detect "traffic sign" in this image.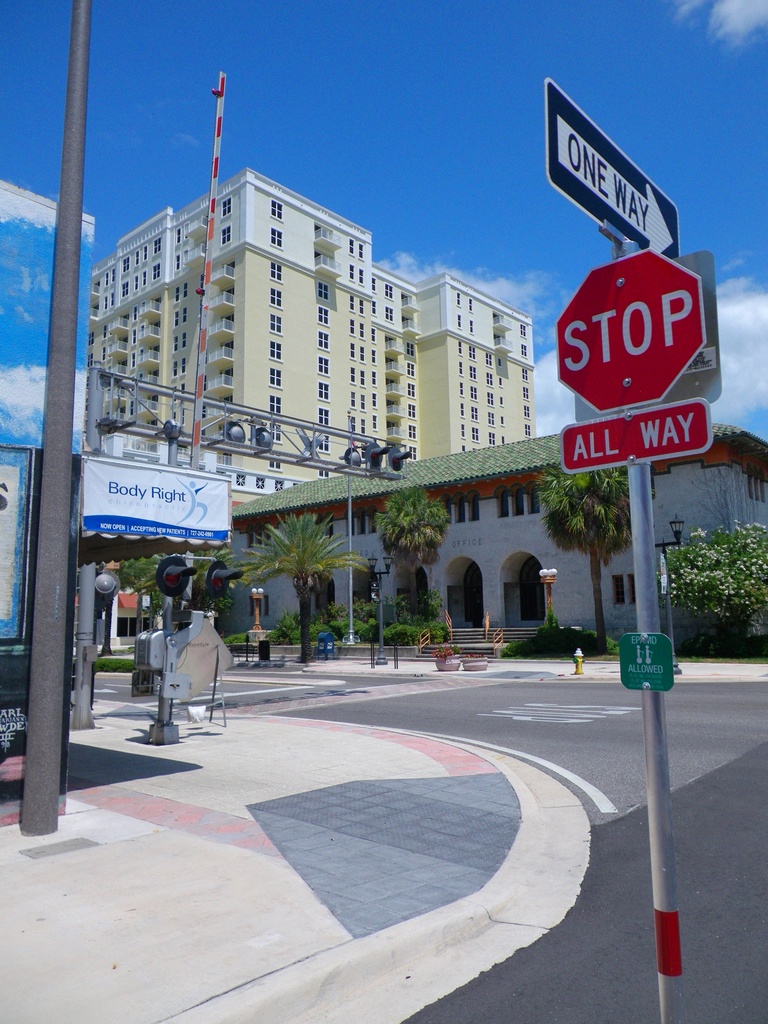
Detection: (562, 399, 714, 471).
